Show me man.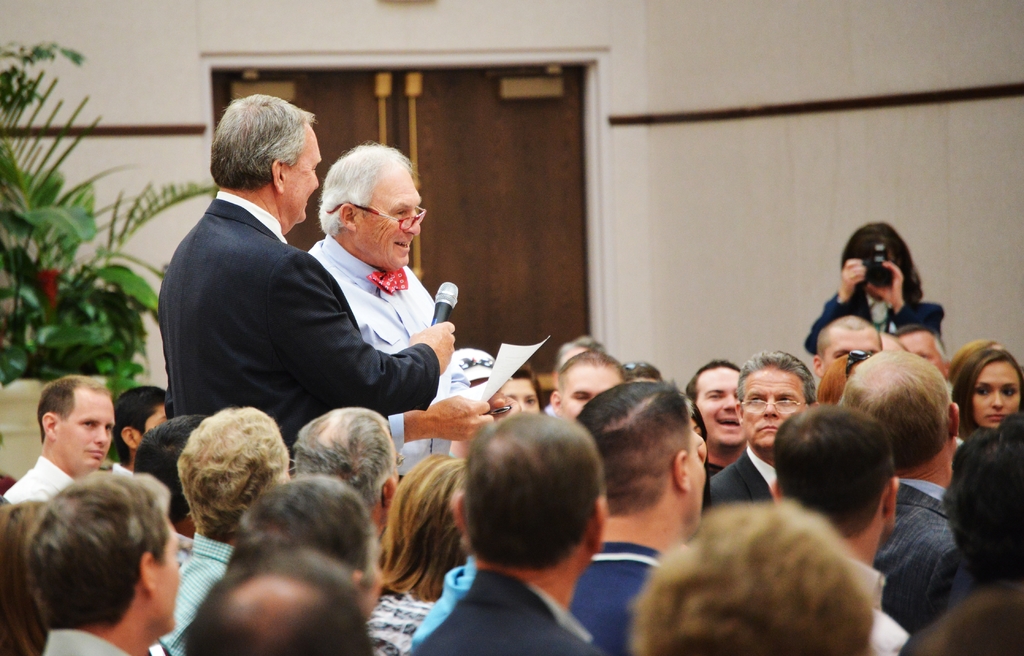
man is here: <bbox>832, 336, 979, 635</bbox>.
